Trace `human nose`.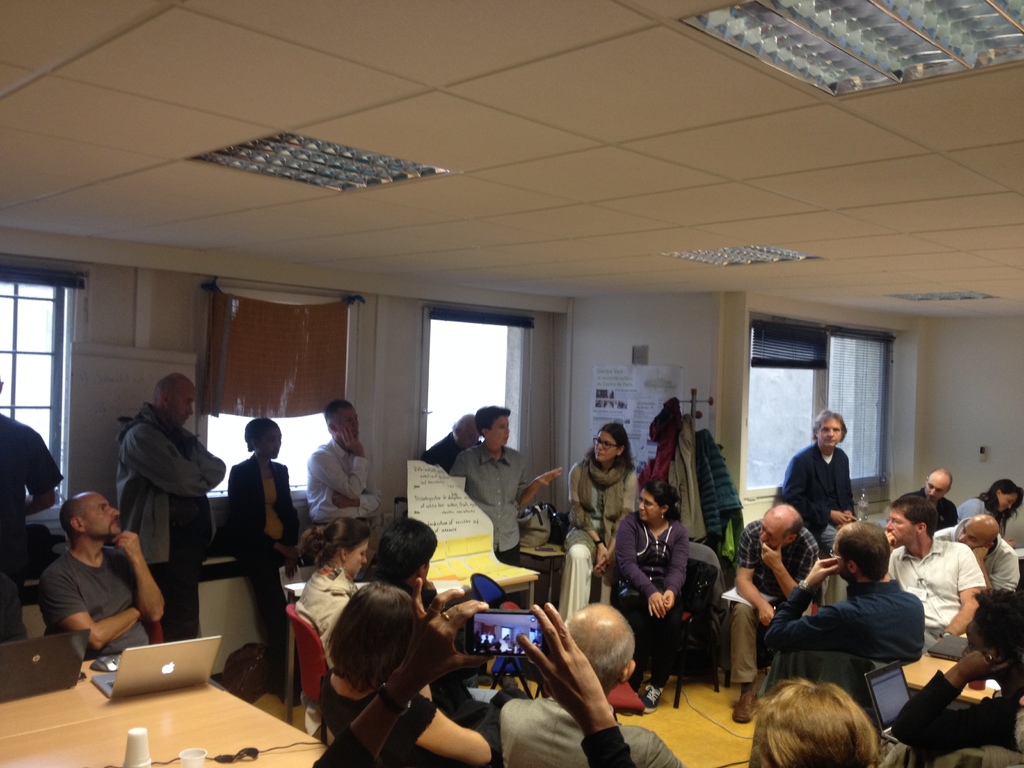
Traced to Rect(930, 484, 940, 502).
